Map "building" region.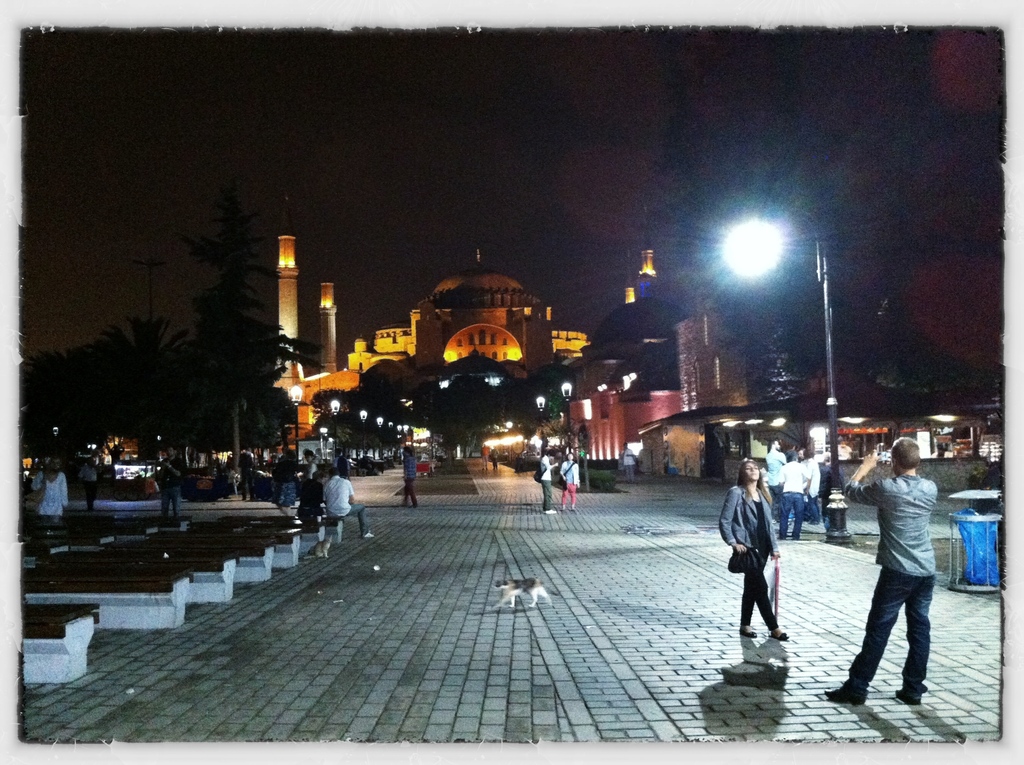
Mapped to locate(276, 191, 663, 456).
